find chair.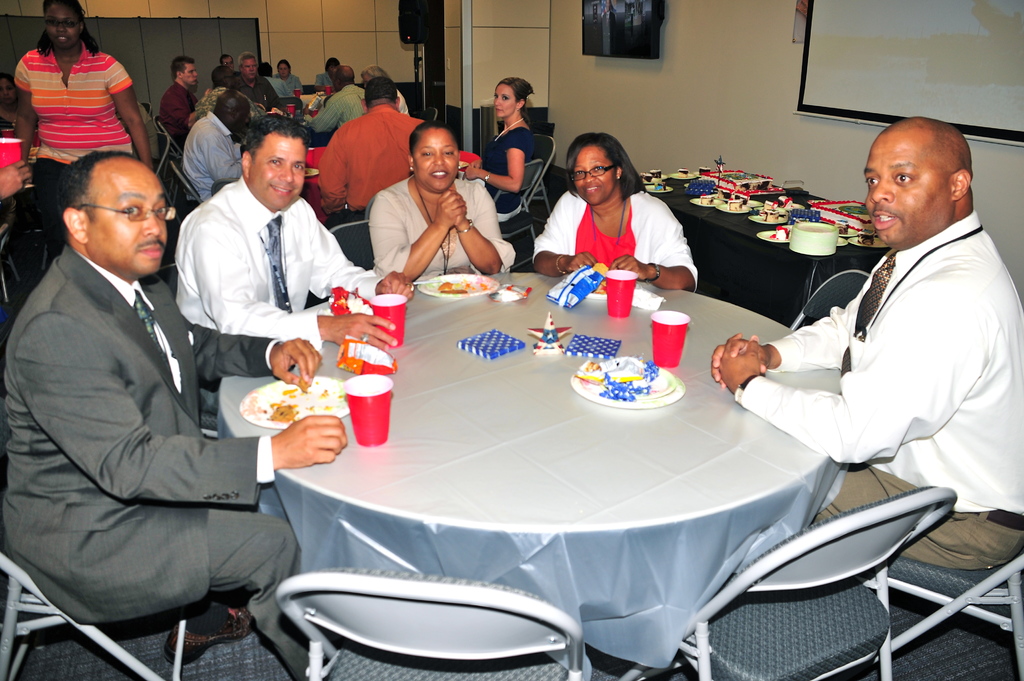
Rect(0, 198, 67, 308).
